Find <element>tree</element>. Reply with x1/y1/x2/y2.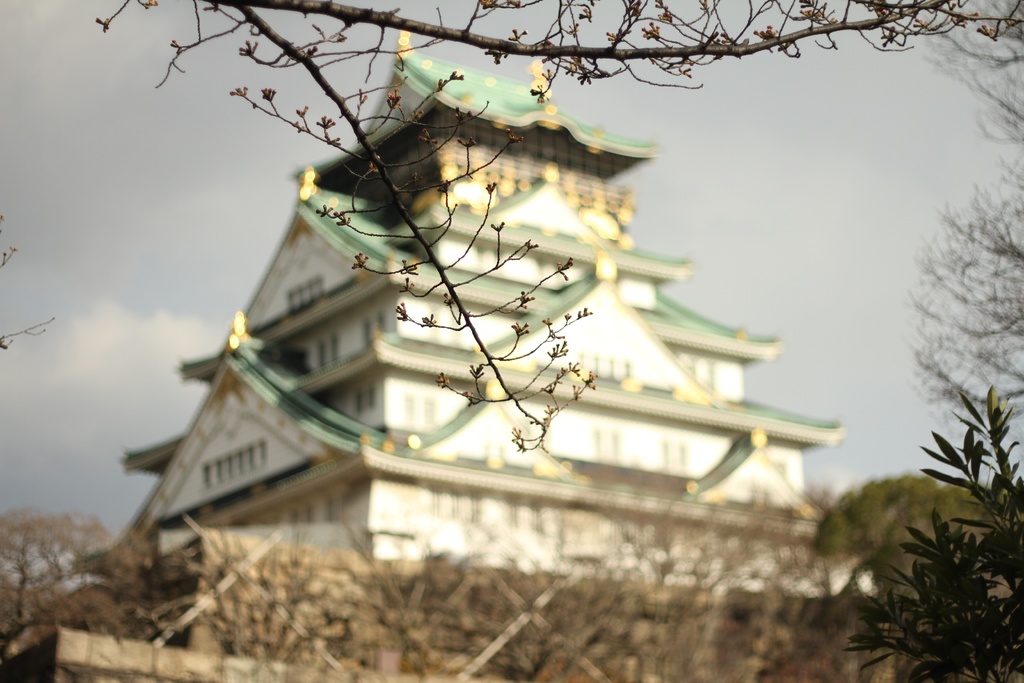
815/473/993/598.
